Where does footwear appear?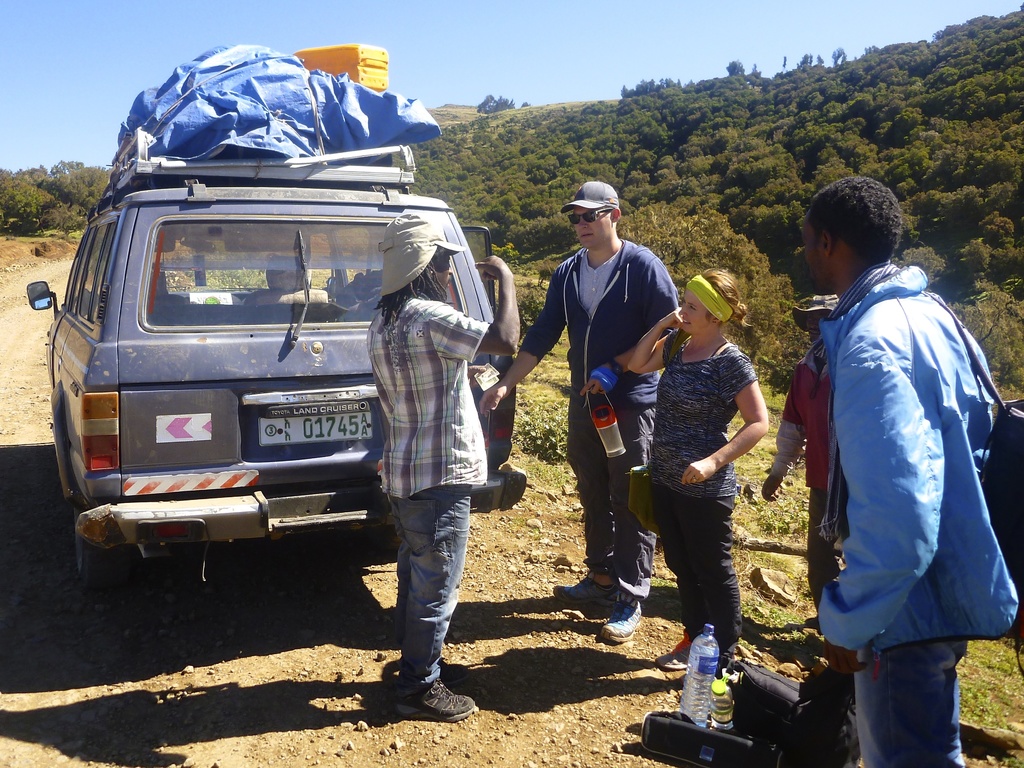
Appears at x1=596 y1=577 x2=646 y2=644.
